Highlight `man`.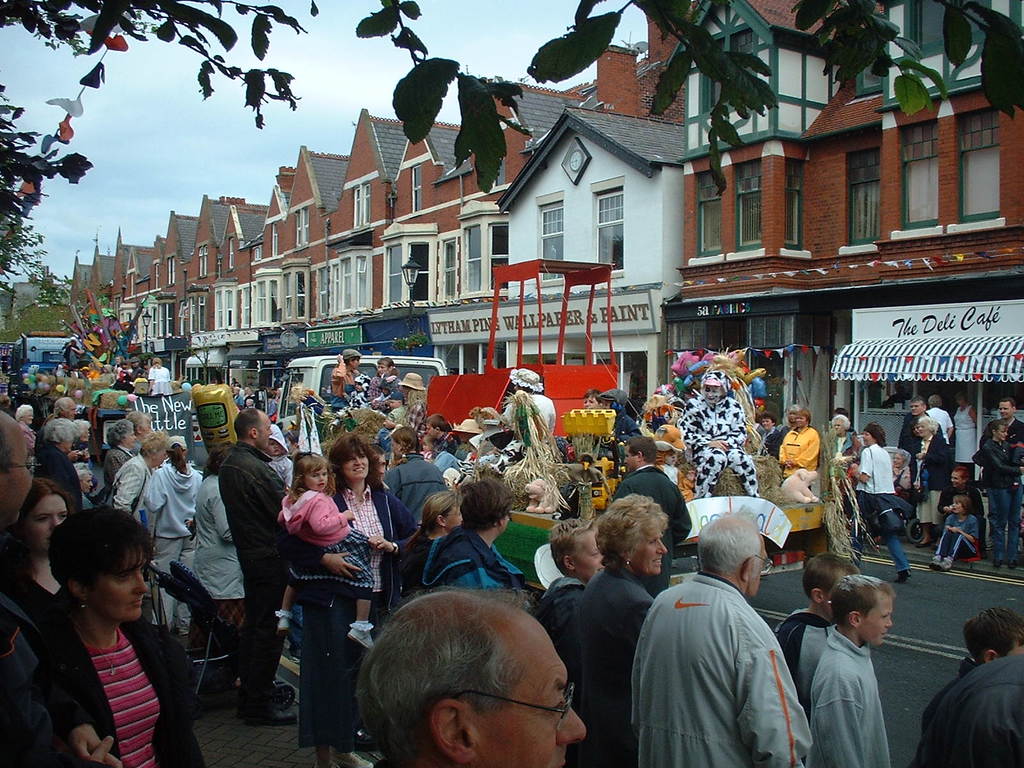
Highlighted region: 622/536/801/760.
